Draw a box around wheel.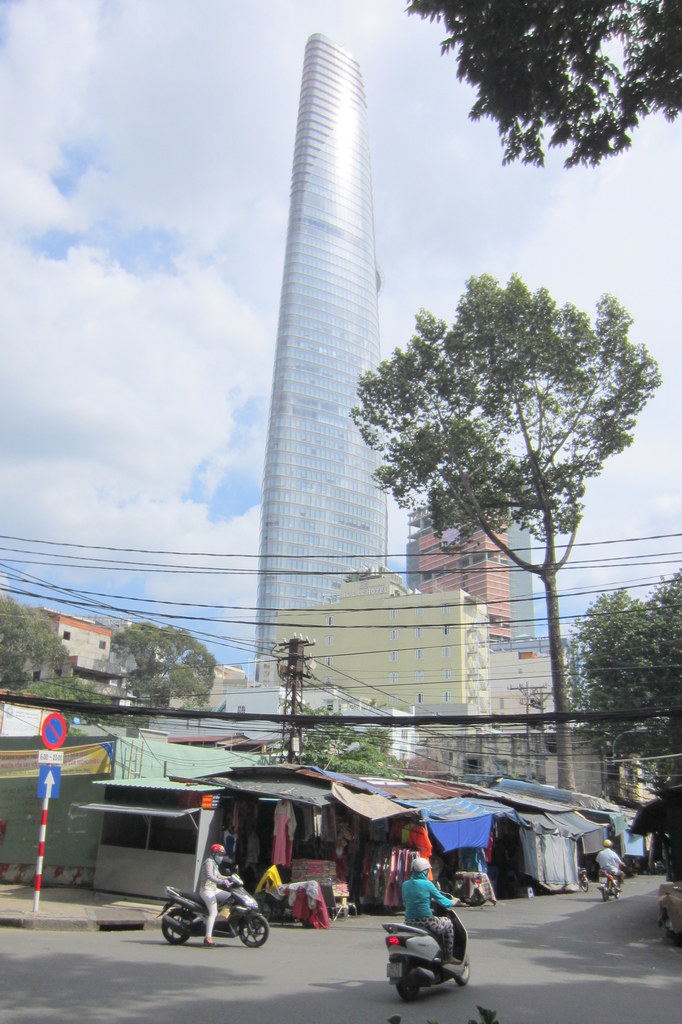
(left=236, top=913, right=275, bottom=947).
